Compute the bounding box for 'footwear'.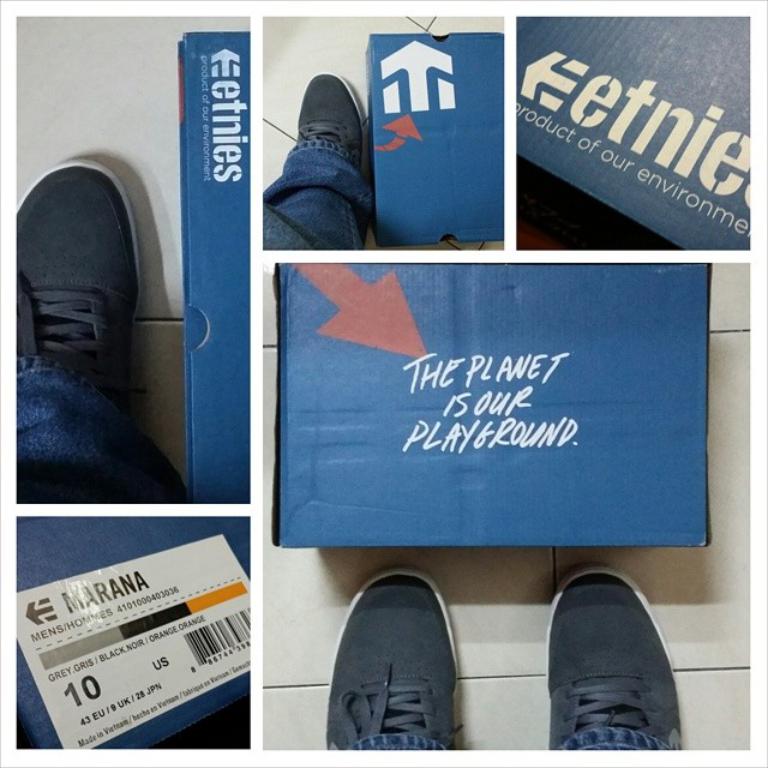
326 569 463 751.
